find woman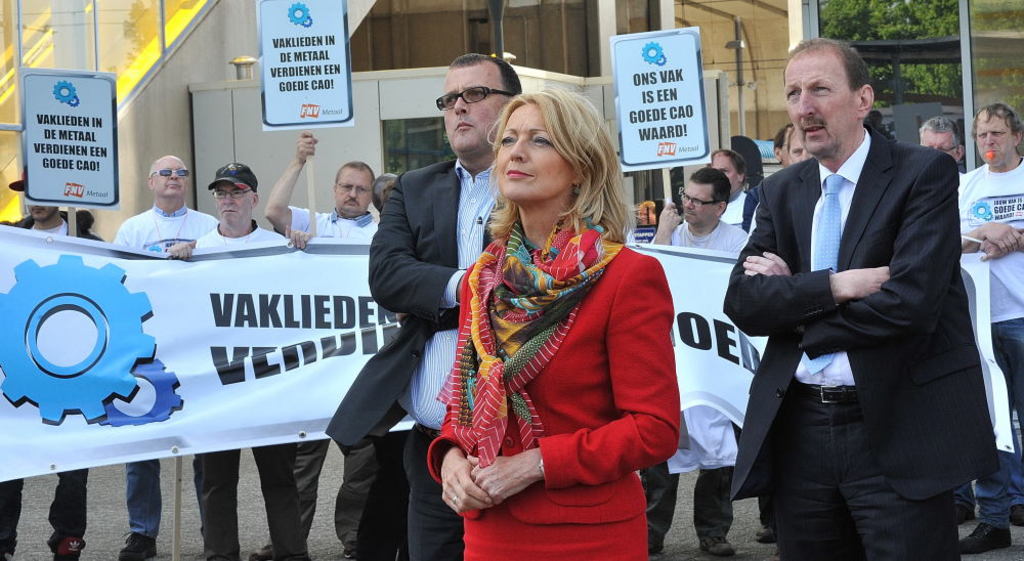
399/99/666/540
